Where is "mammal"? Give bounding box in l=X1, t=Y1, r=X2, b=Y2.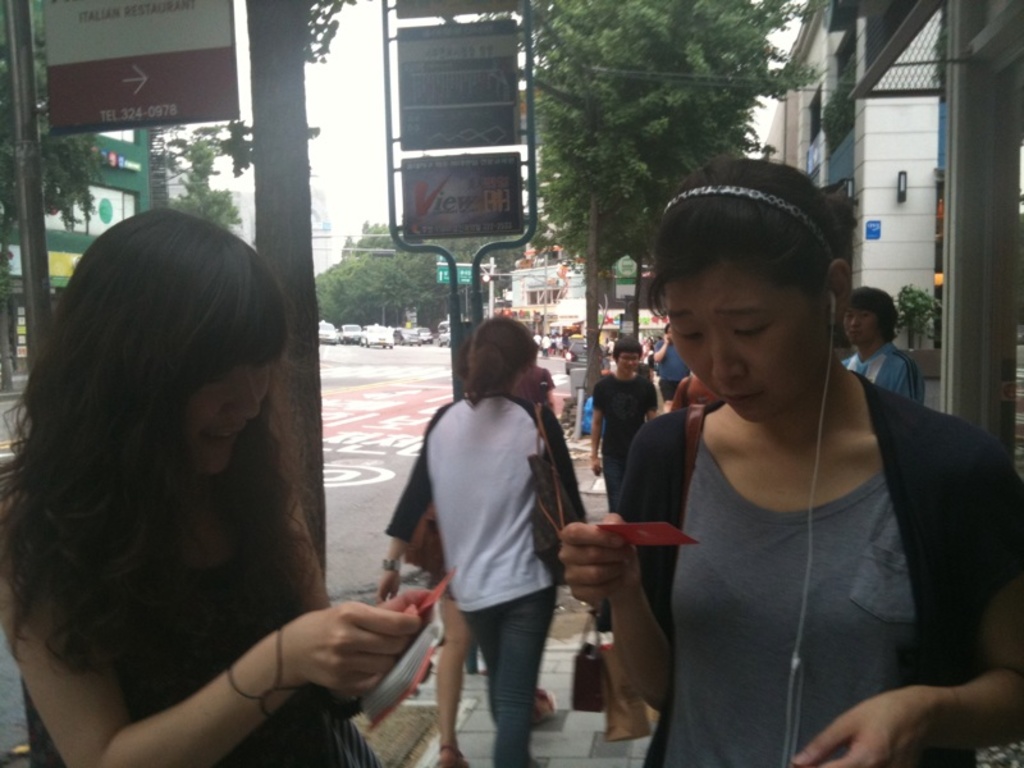
l=652, t=324, r=695, b=399.
